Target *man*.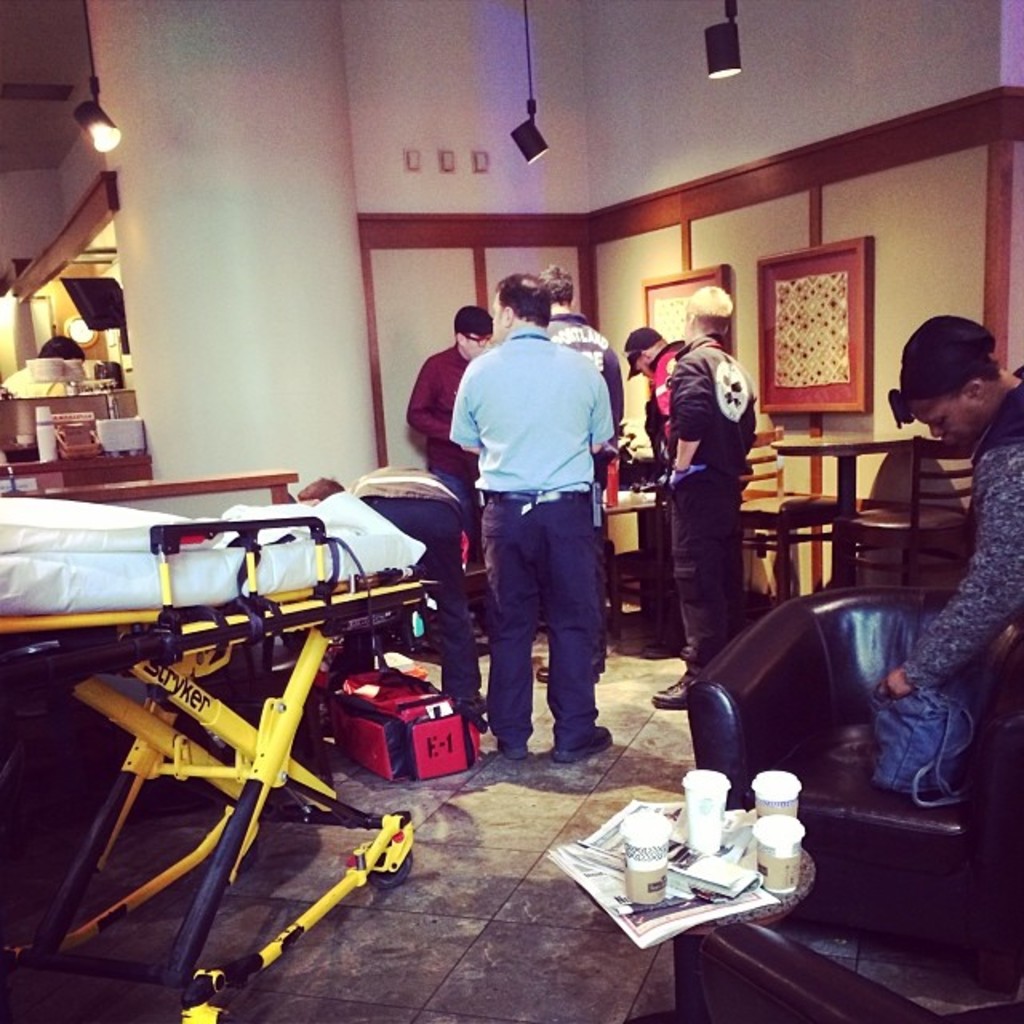
Target region: 646 278 760 715.
